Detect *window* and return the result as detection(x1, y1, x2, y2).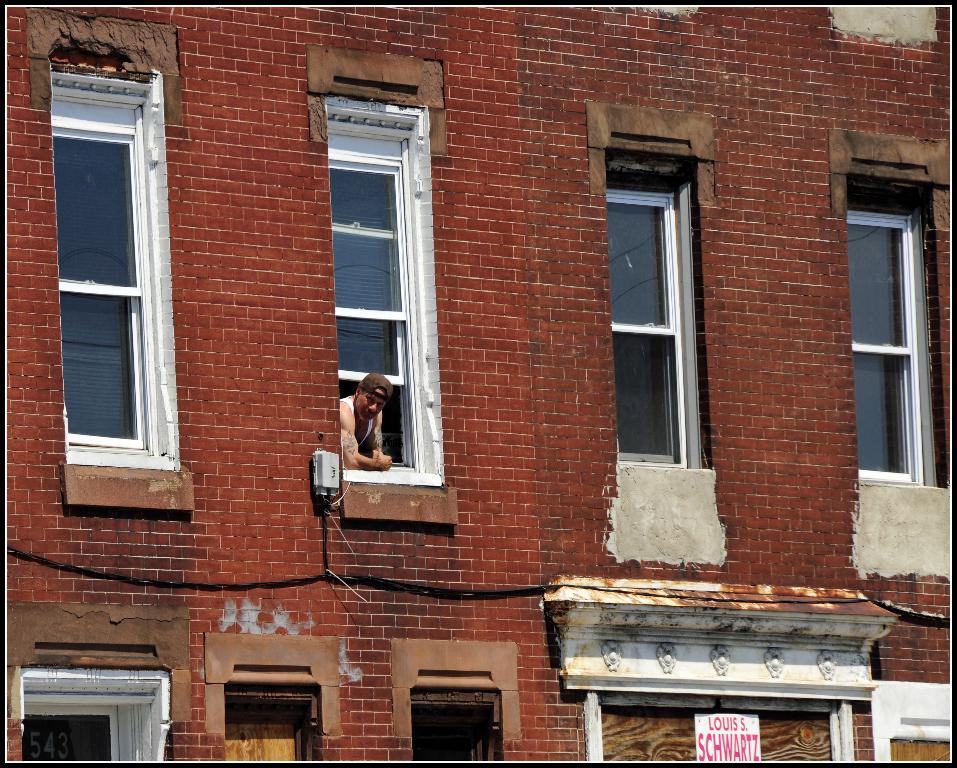
detection(51, 69, 181, 475).
